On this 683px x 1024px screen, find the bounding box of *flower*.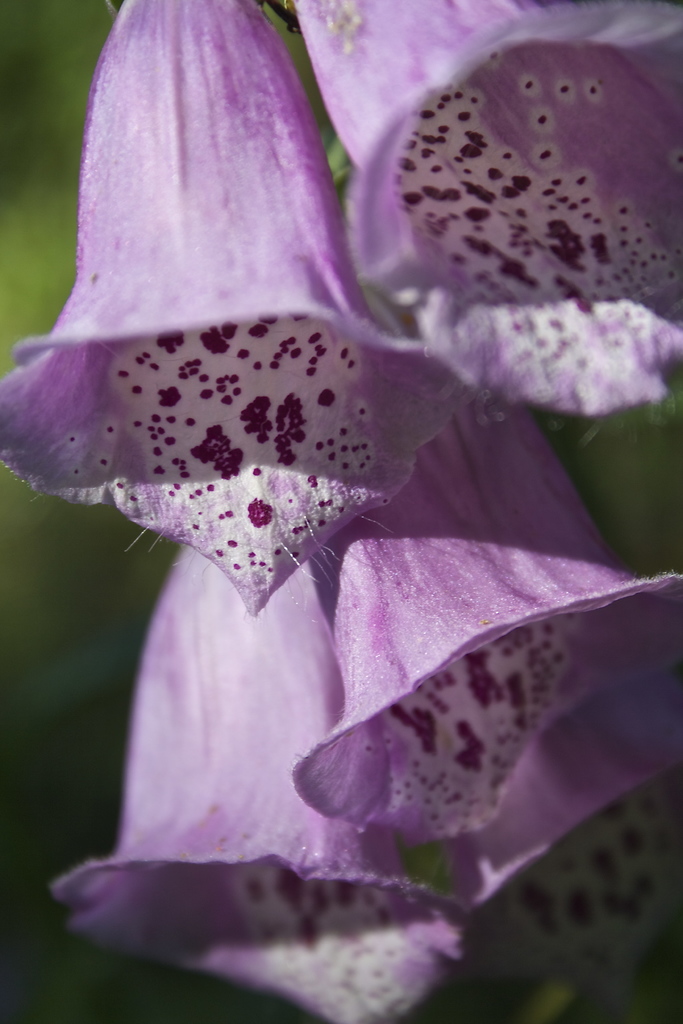
Bounding box: <region>292, 0, 682, 421</region>.
